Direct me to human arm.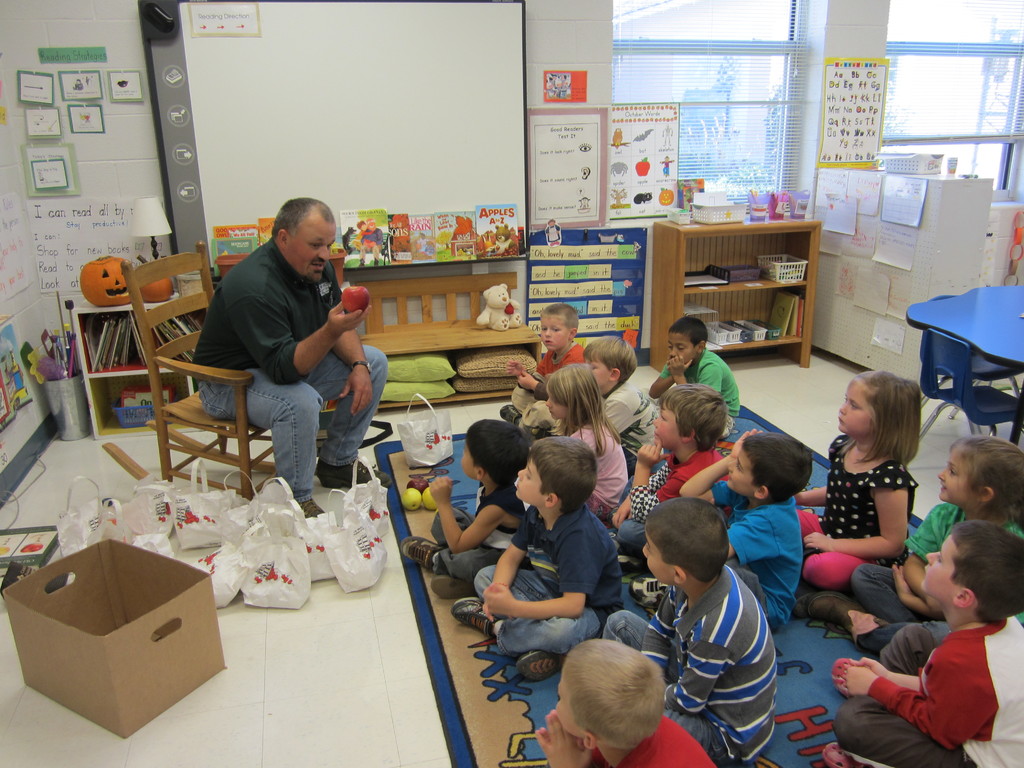
Direction: (left=616, top=501, right=625, bottom=529).
